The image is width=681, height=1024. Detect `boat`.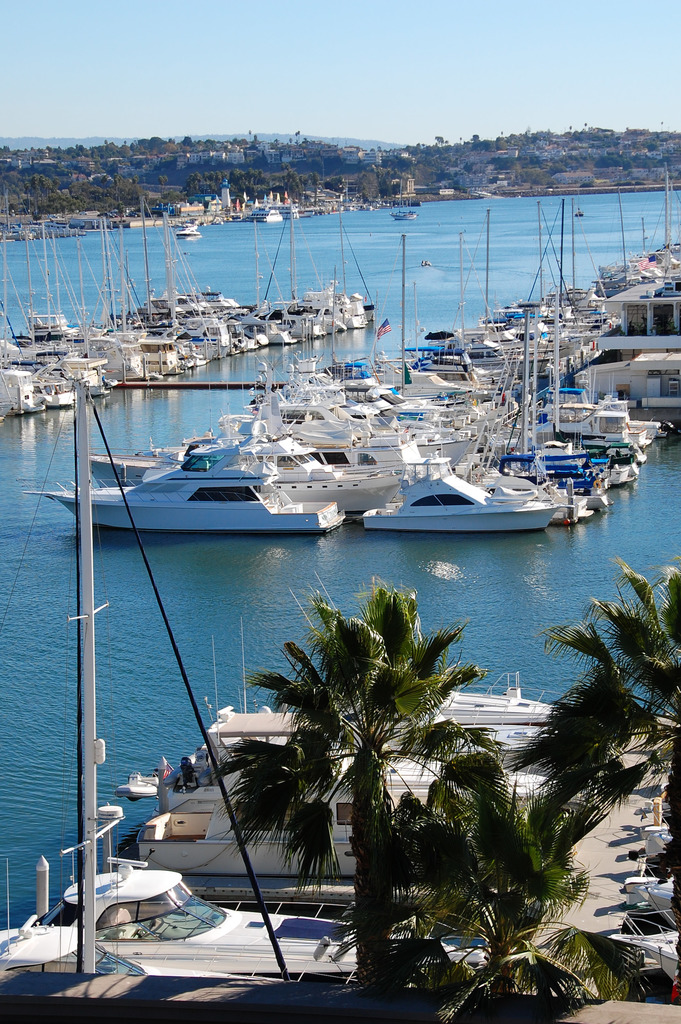
Detection: 0:374:492:989.
